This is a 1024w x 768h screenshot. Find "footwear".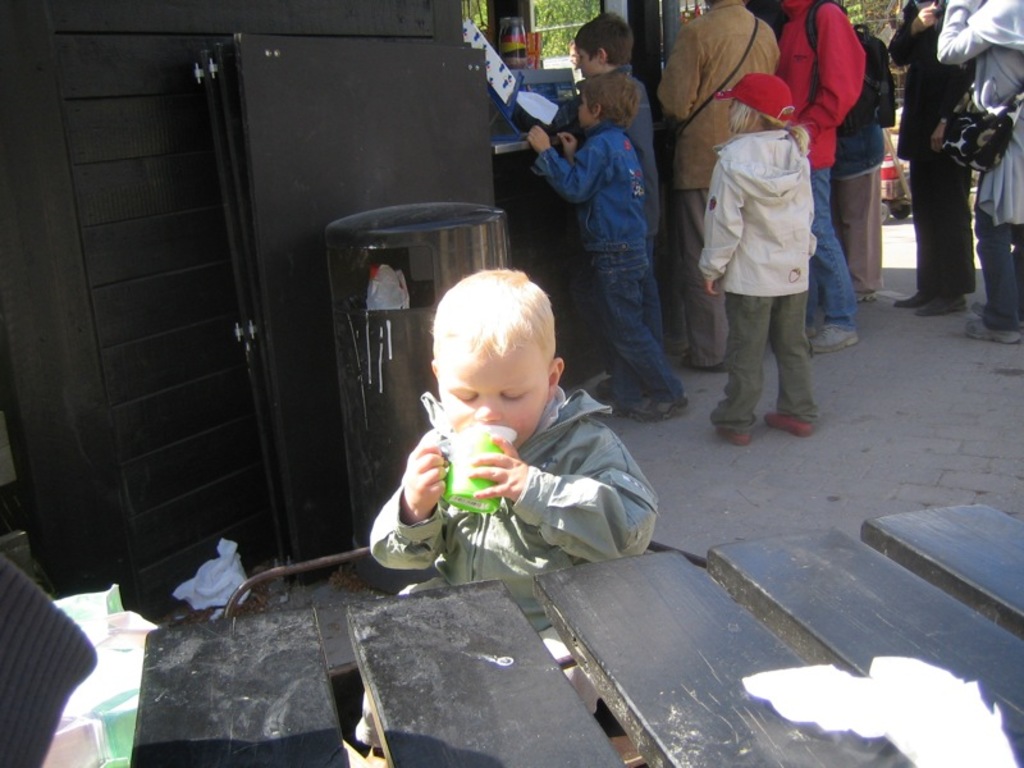
Bounding box: left=769, top=413, right=812, bottom=435.
